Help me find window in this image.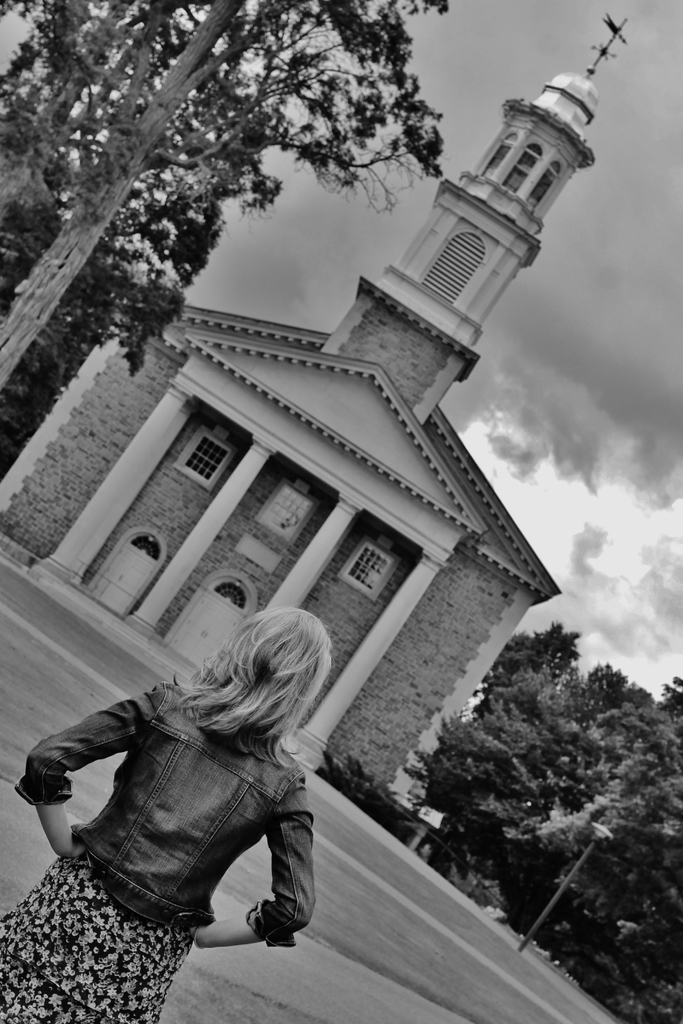
Found it: left=520, top=161, right=563, bottom=214.
